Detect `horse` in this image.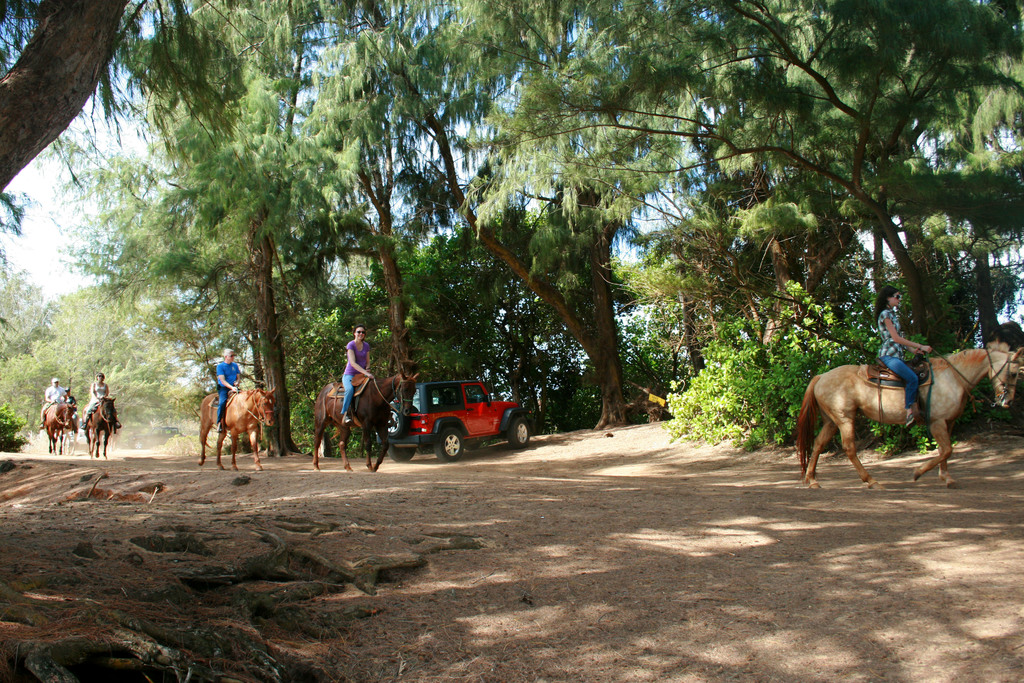
Detection: select_region(792, 340, 1023, 492).
